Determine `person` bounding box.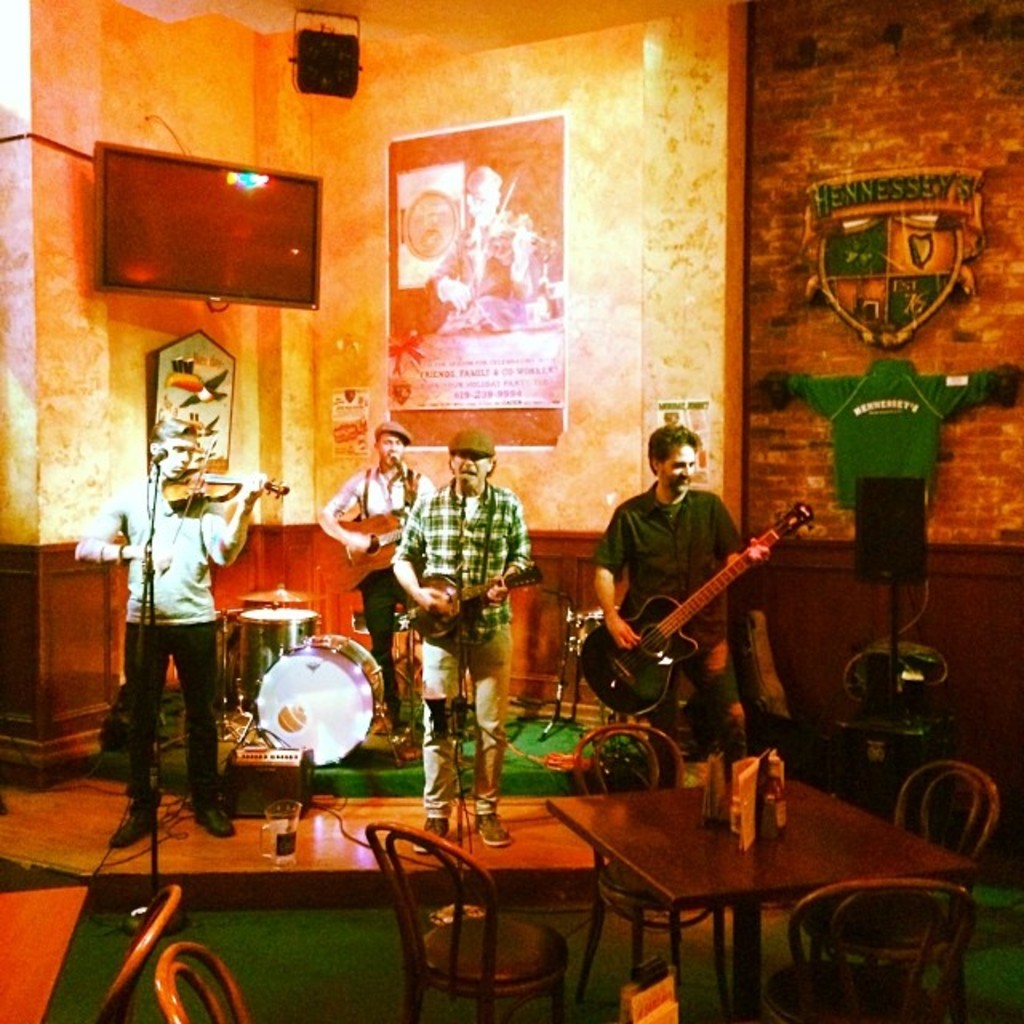
Determined: Rect(69, 403, 270, 850).
